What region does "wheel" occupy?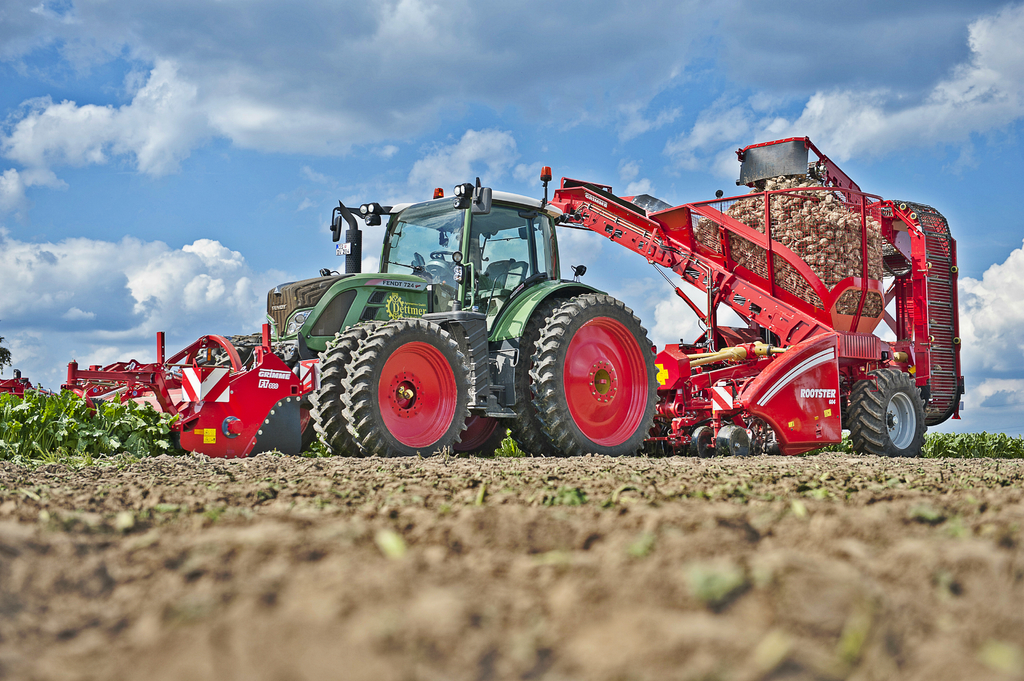
[500,298,572,459].
